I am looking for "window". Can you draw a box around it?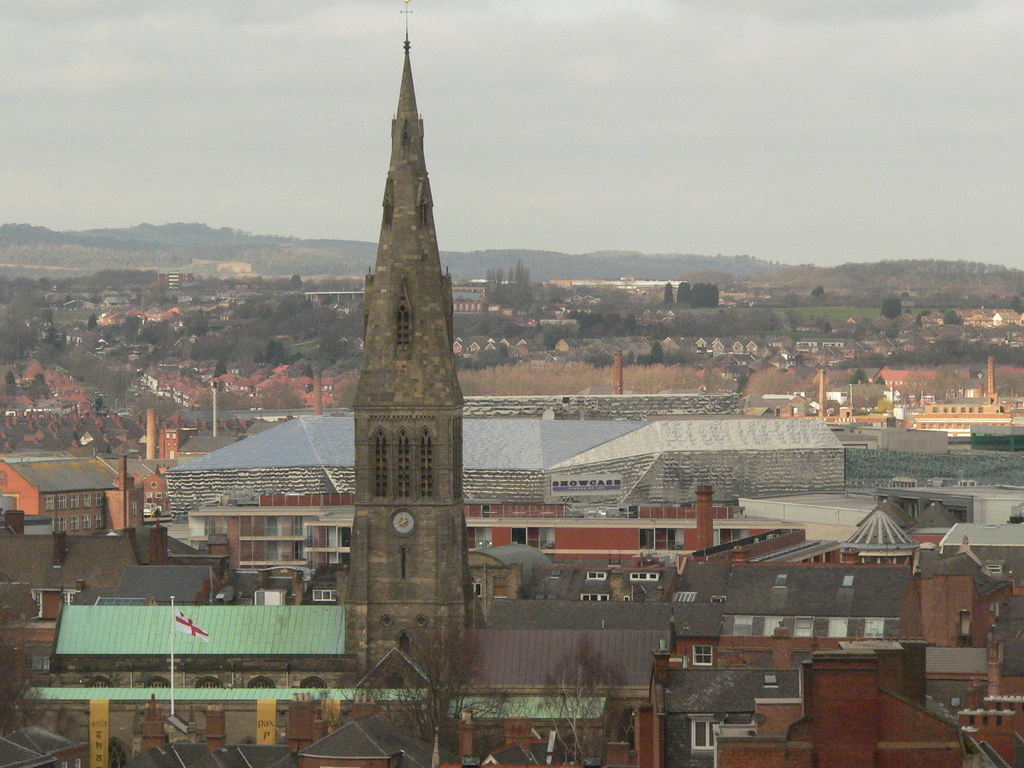
Sure, the bounding box is detection(1021, 704, 1023, 710).
